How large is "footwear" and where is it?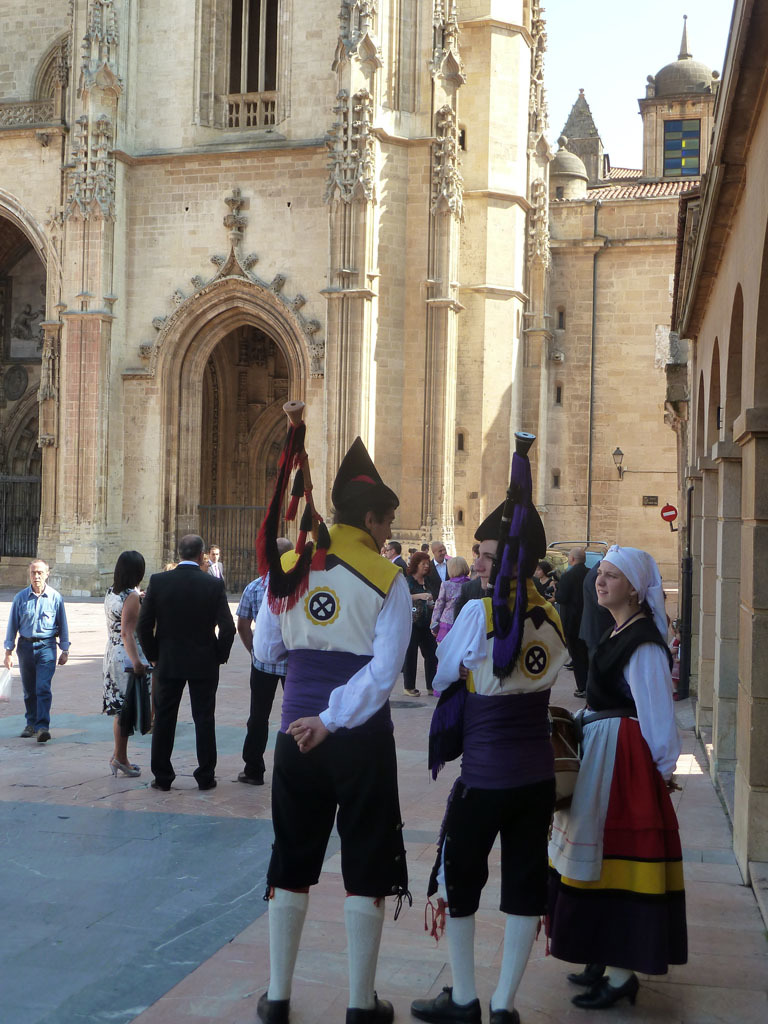
Bounding box: bbox=(110, 764, 140, 781).
